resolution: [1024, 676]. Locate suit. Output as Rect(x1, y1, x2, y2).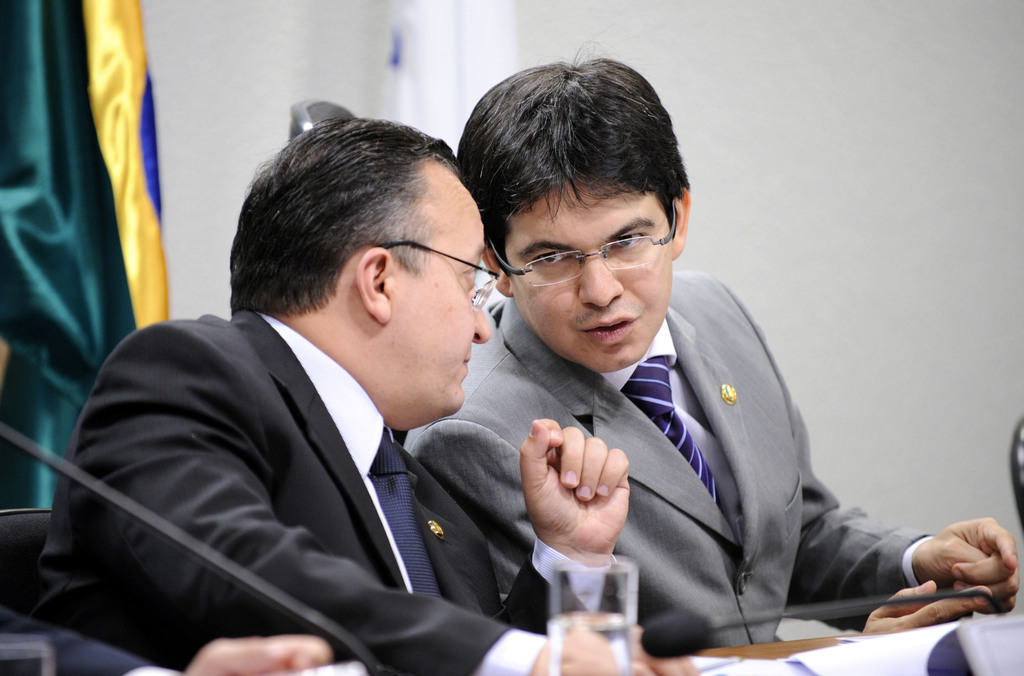
Rect(442, 286, 965, 627).
